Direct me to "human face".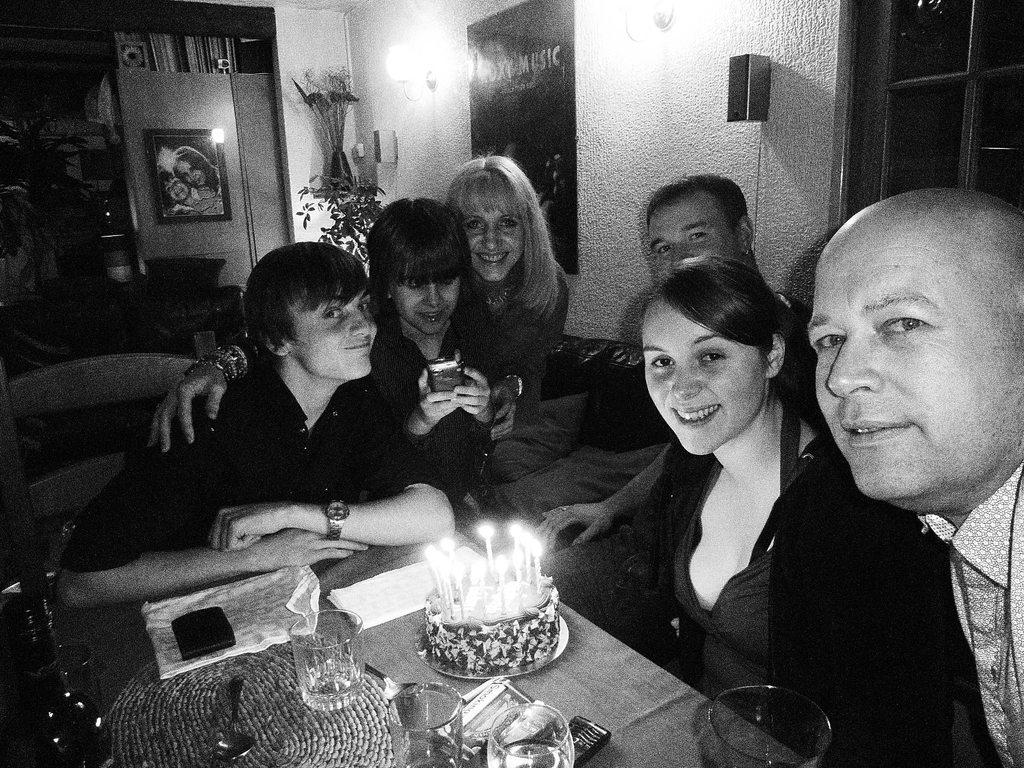
Direction: locate(805, 241, 1023, 499).
